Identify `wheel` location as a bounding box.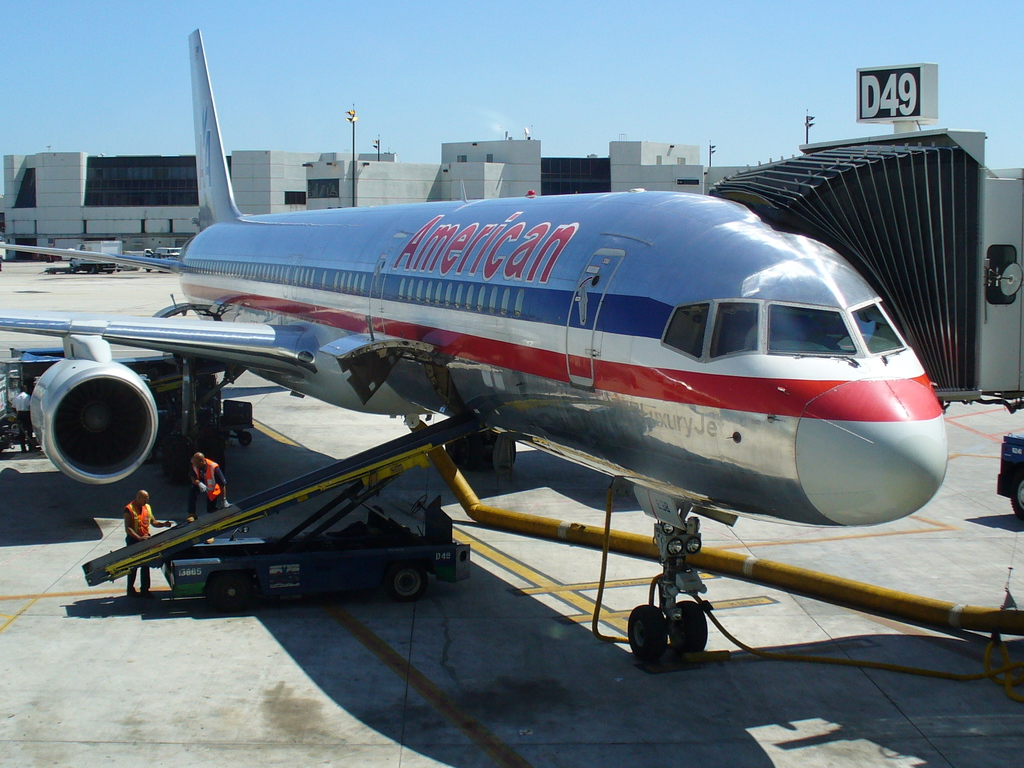
x1=211, y1=570, x2=256, y2=611.
